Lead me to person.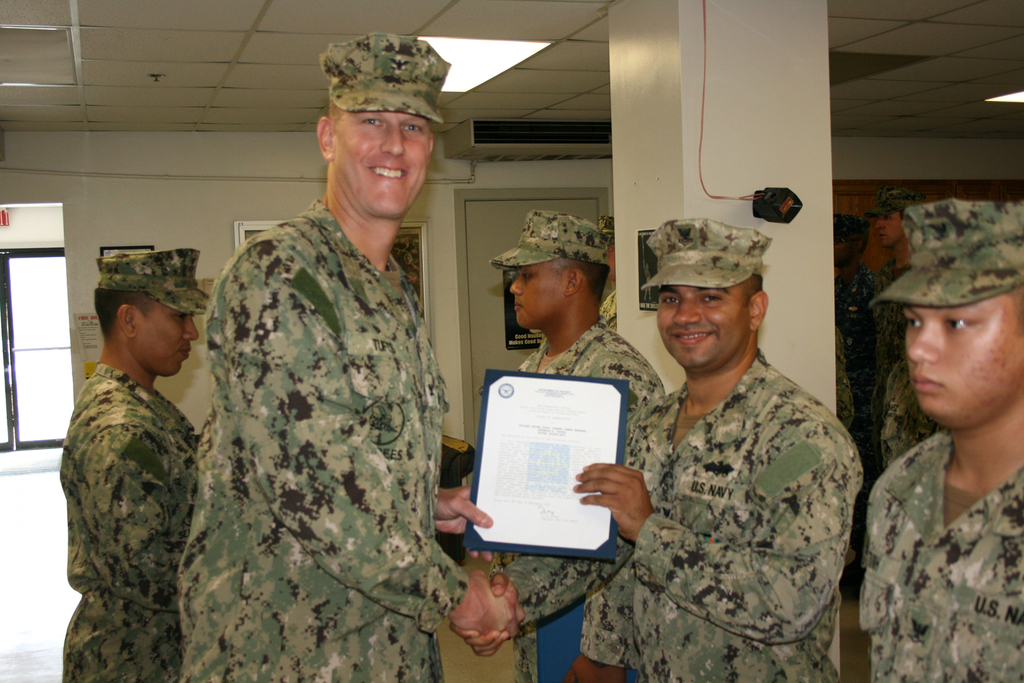
Lead to (822, 202, 899, 351).
